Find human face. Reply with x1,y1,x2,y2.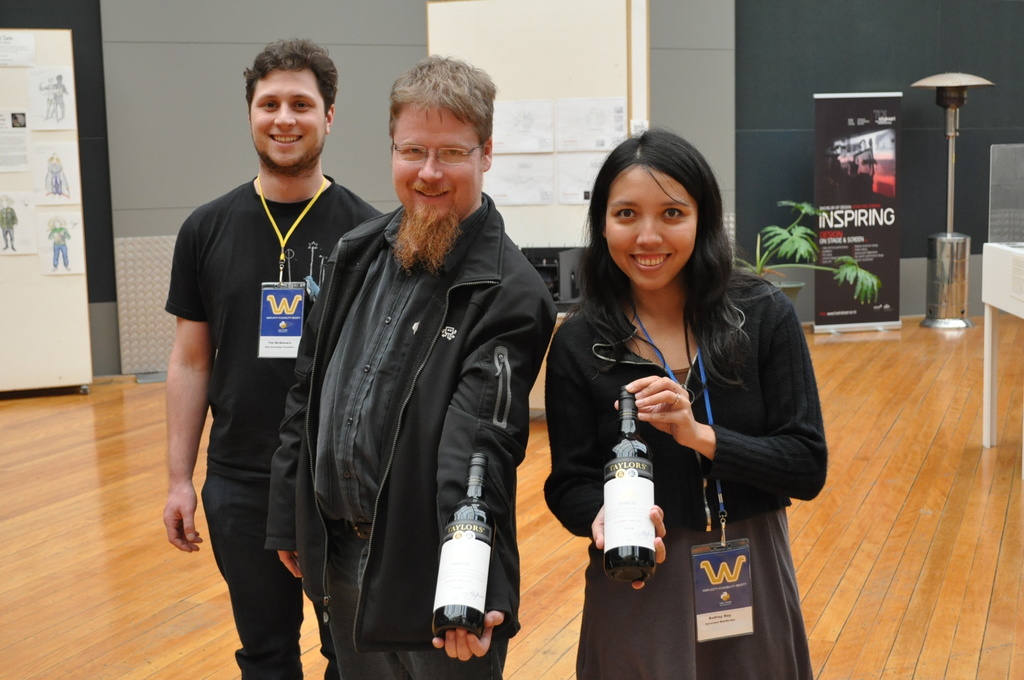
604,170,699,289.
